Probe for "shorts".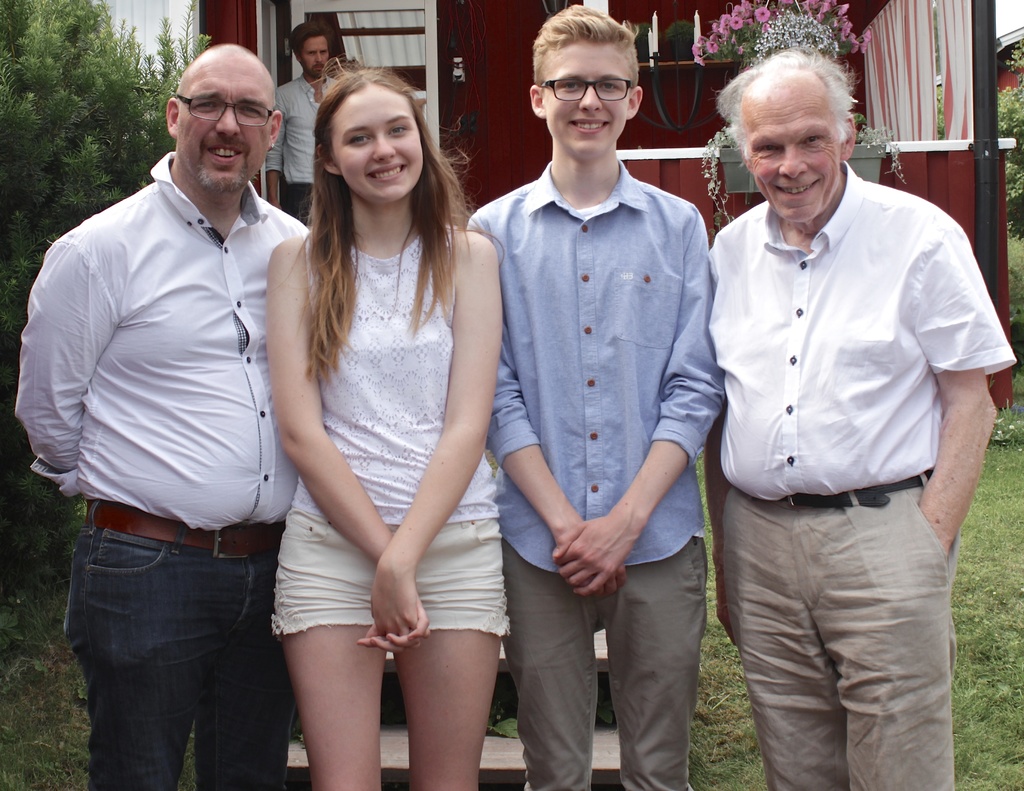
Probe result: [left=268, top=508, right=510, bottom=644].
